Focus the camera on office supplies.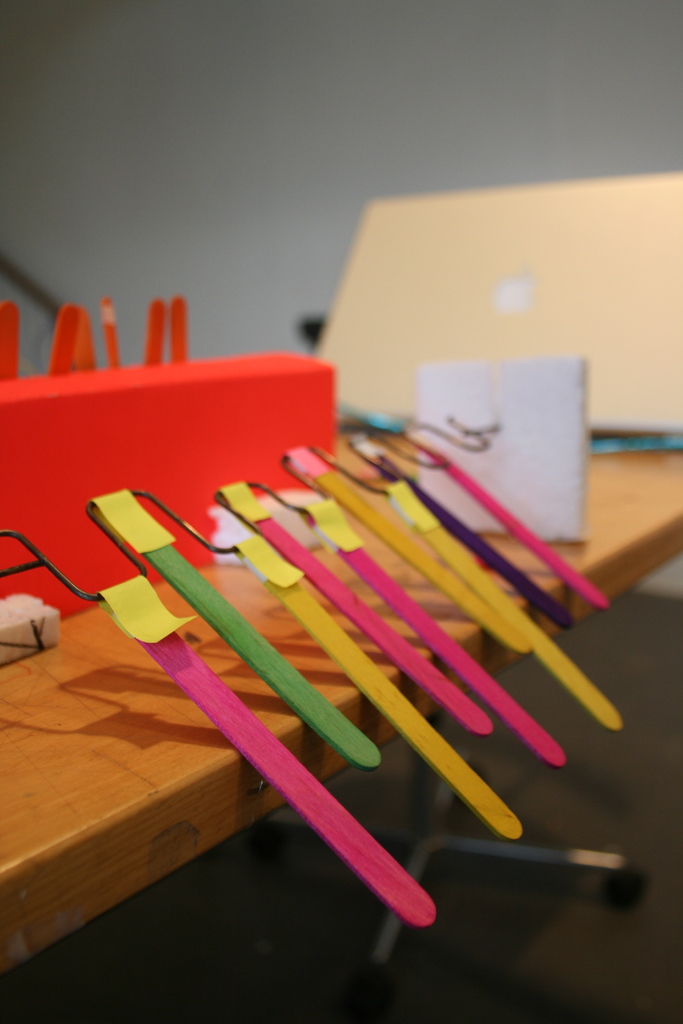
Focus region: 57:336:631:903.
